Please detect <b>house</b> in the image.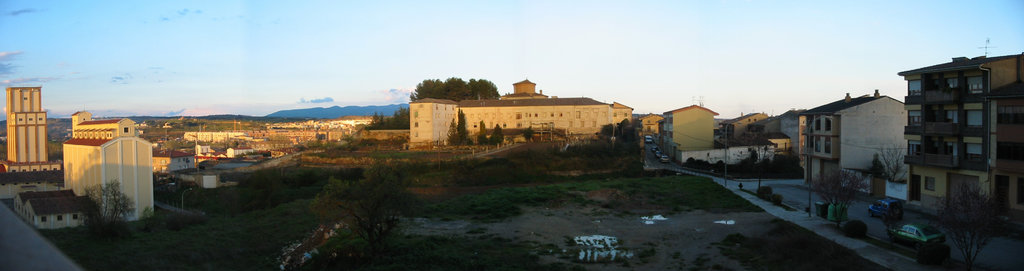
(left=401, top=76, right=643, bottom=147).
